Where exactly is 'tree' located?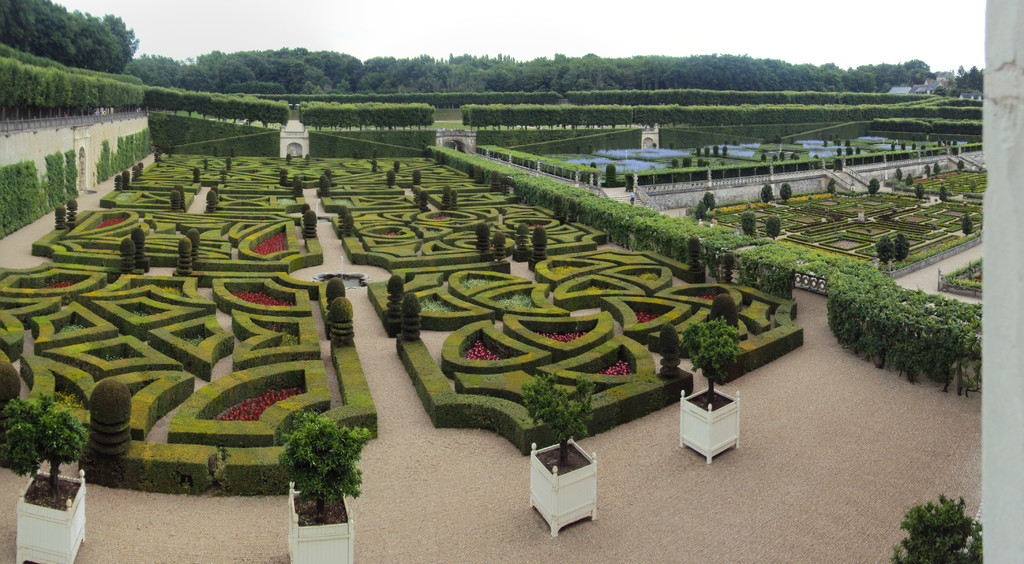
Its bounding box is rect(677, 313, 742, 403).
